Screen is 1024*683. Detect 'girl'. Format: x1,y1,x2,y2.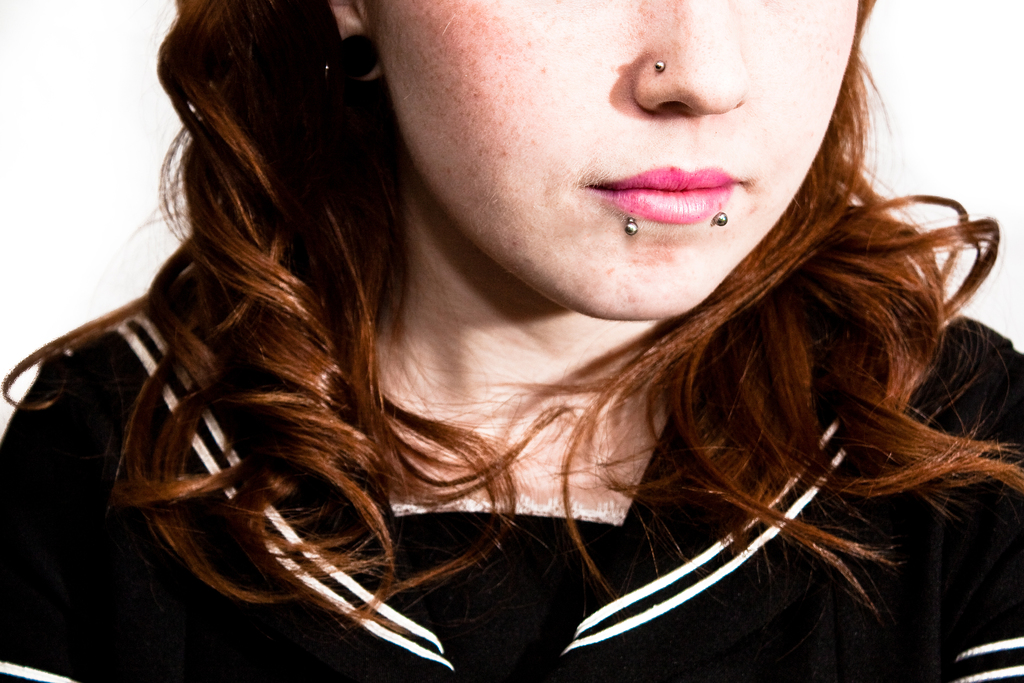
1,0,1023,682.
